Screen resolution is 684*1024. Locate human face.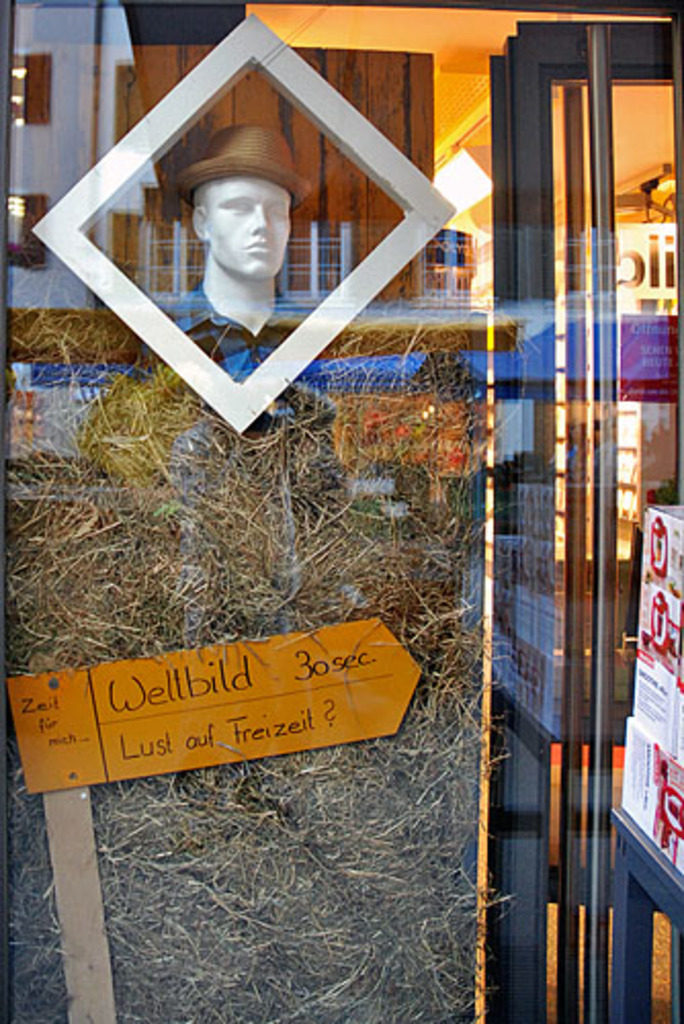
<bbox>207, 172, 299, 279</bbox>.
